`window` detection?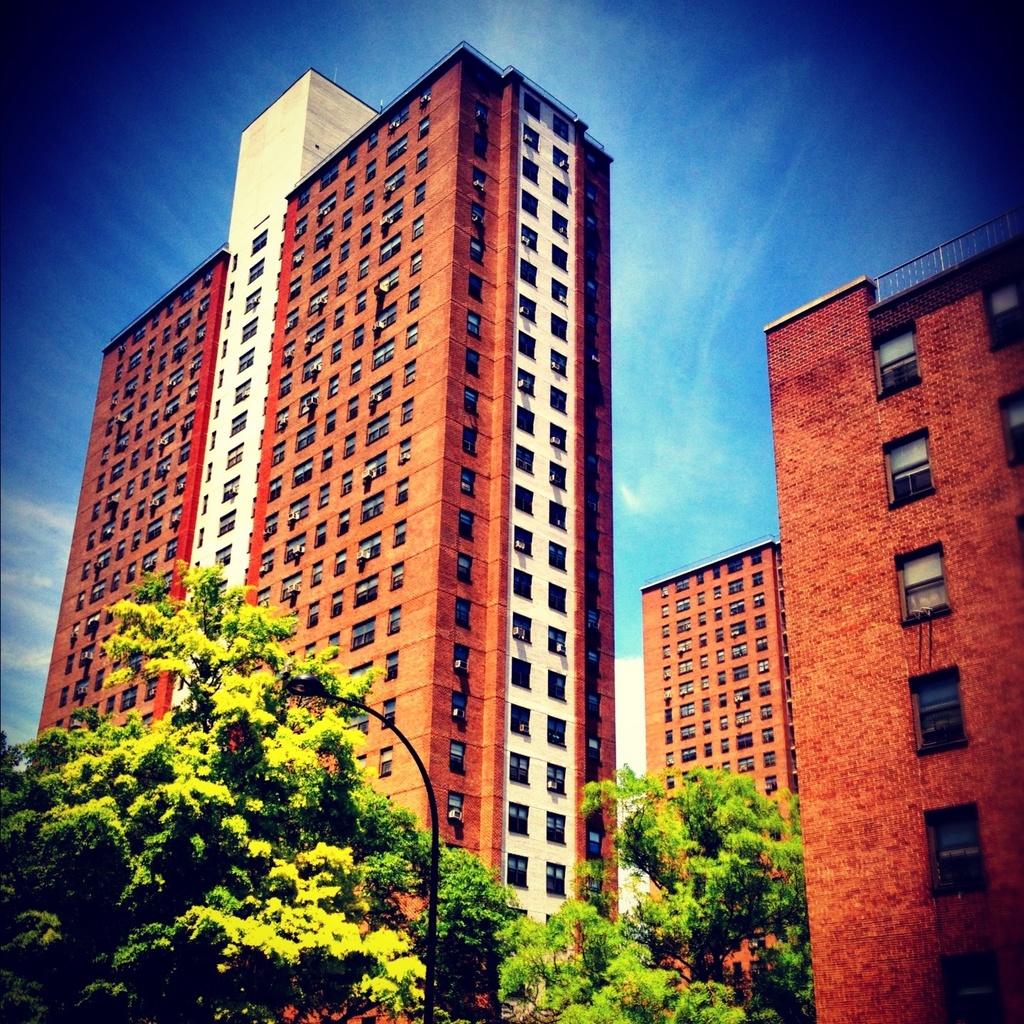
detection(340, 236, 352, 265)
